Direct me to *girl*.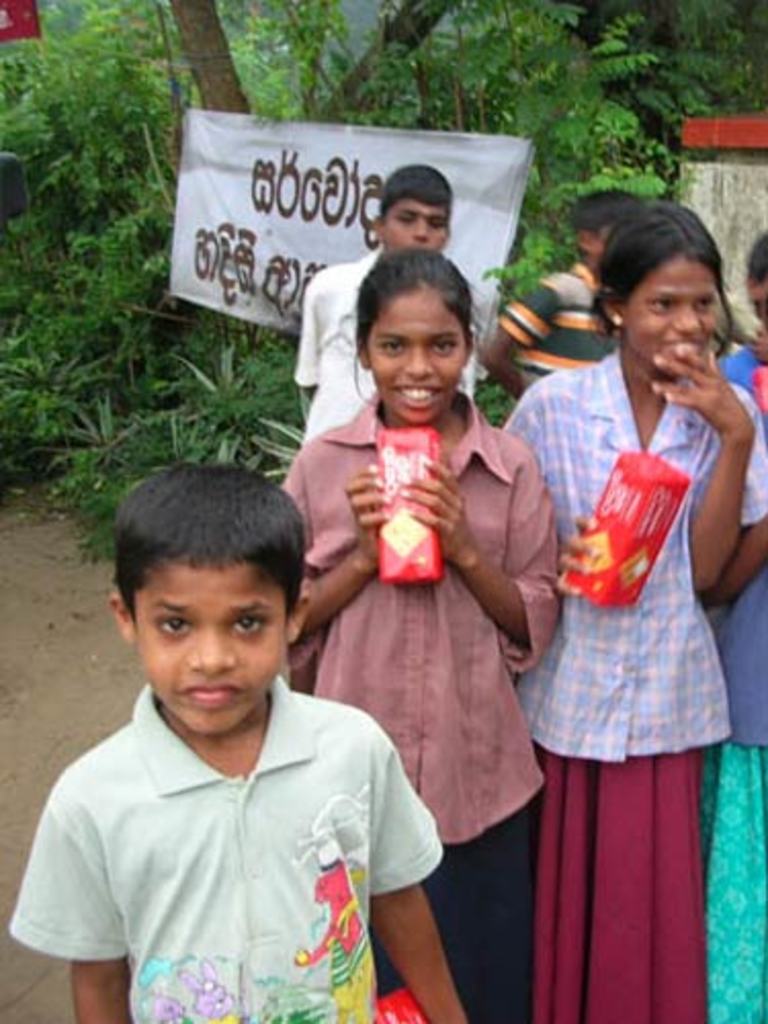
Direction: (left=498, top=197, right=754, bottom=1022).
